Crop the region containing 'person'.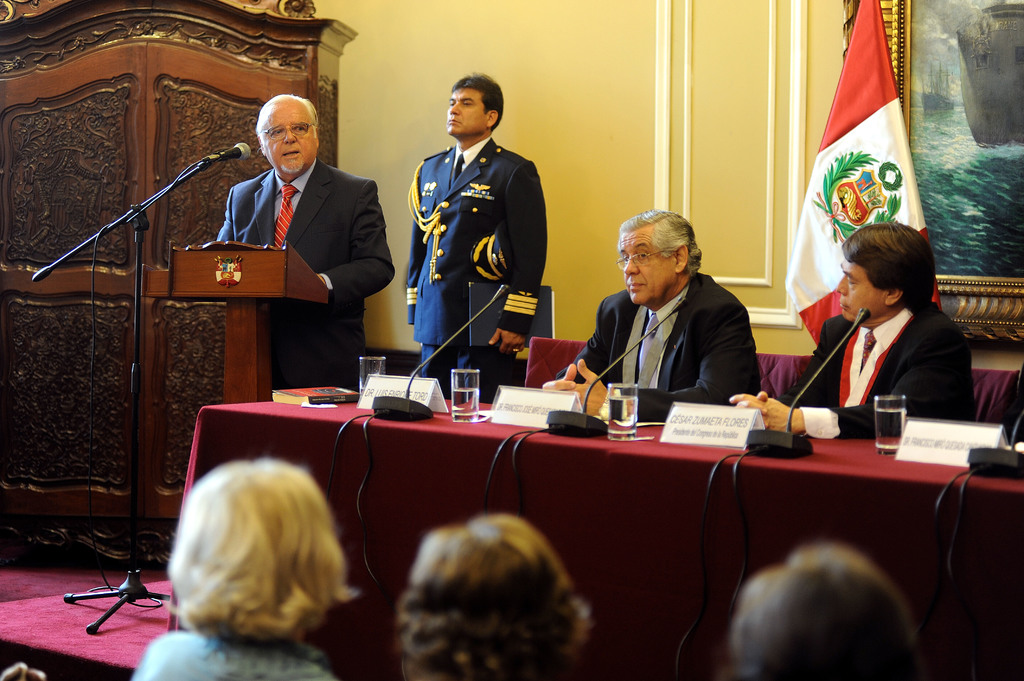
Crop region: rect(730, 540, 927, 680).
